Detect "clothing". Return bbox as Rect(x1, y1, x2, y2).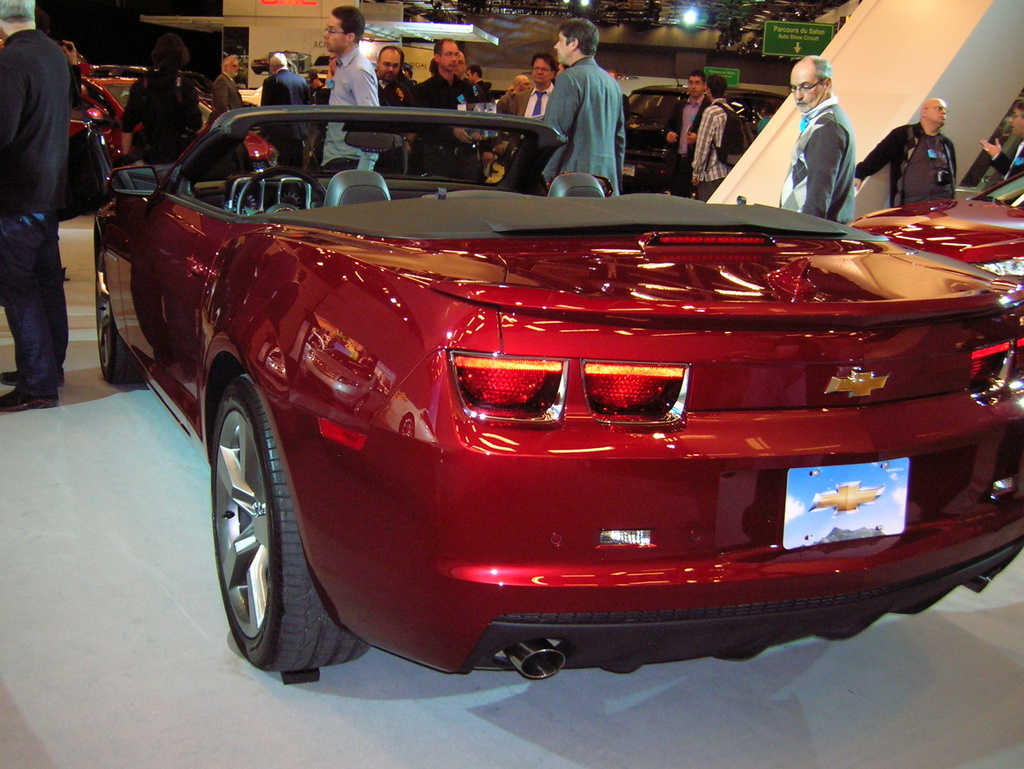
Rect(852, 122, 967, 209).
